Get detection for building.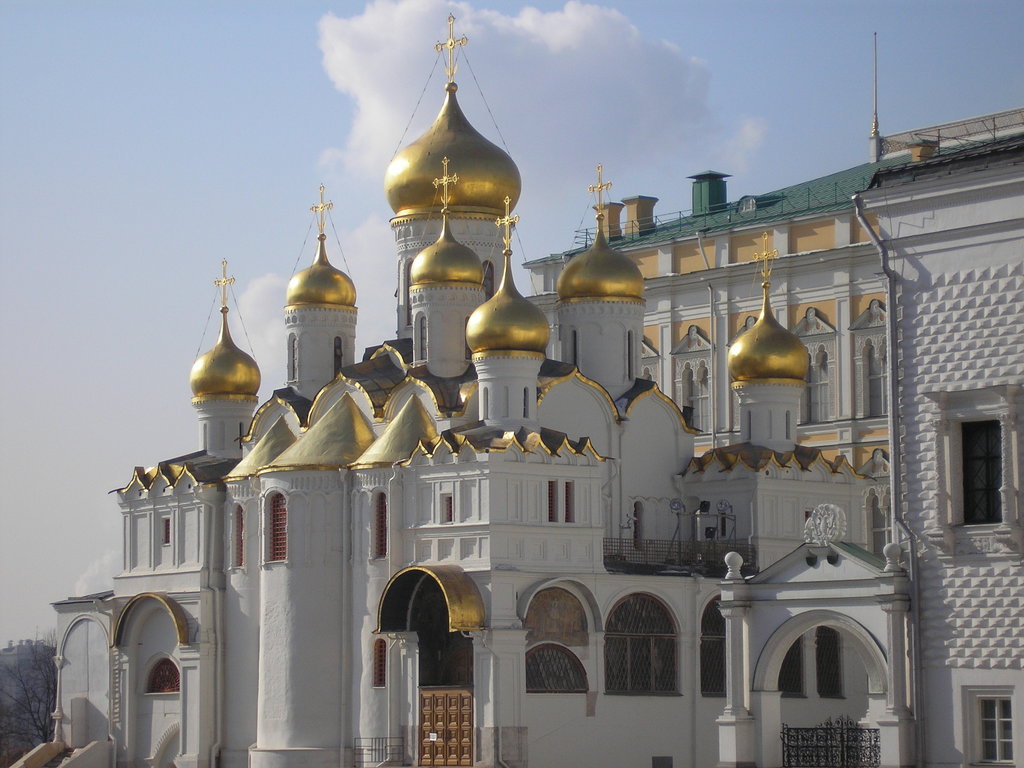
Detection: detection(852, 107, 1023, 767).
